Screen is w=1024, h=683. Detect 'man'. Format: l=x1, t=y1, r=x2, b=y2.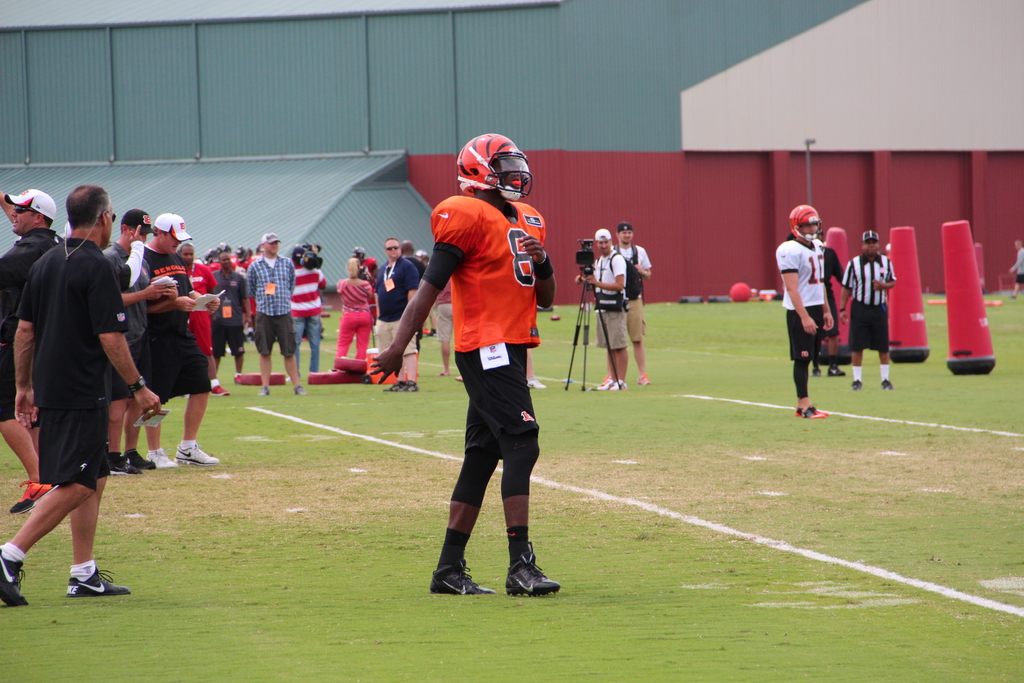
l=138, t=218, r=221, b=463.
